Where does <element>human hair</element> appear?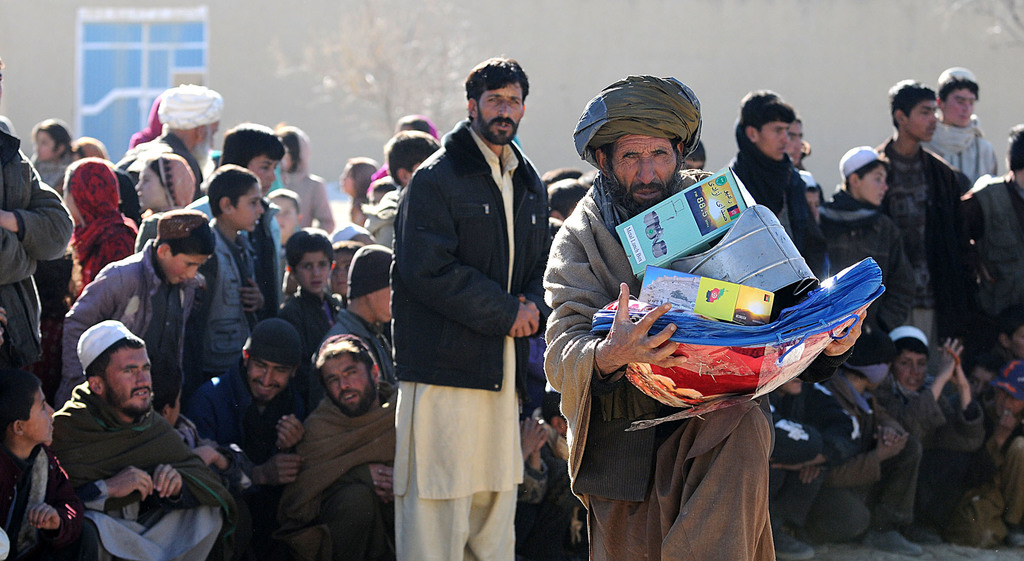
Appears at 157,213,216,253.
